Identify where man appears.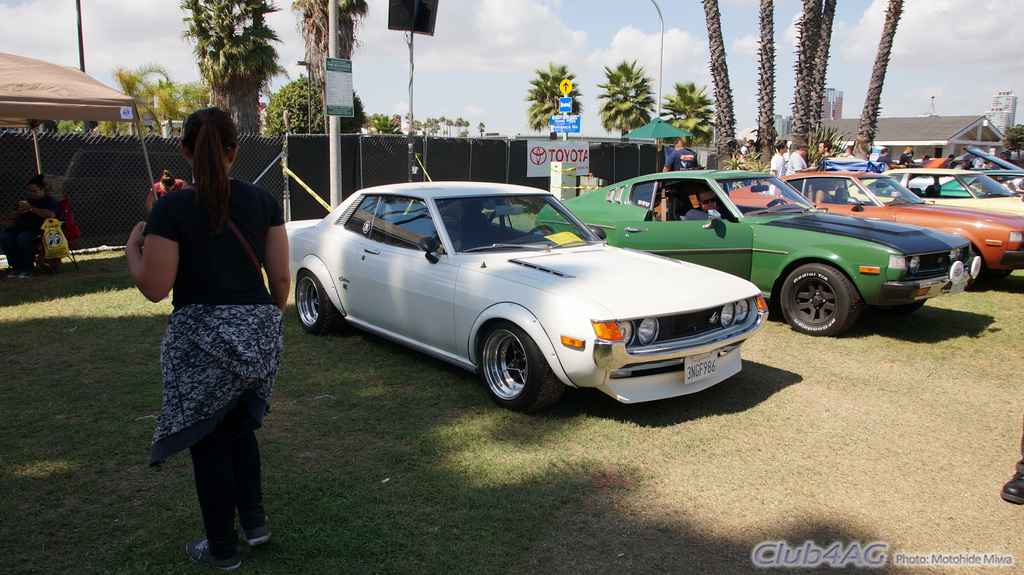
Appears at (x1=973, y1=156, x2=982, y2=168).
